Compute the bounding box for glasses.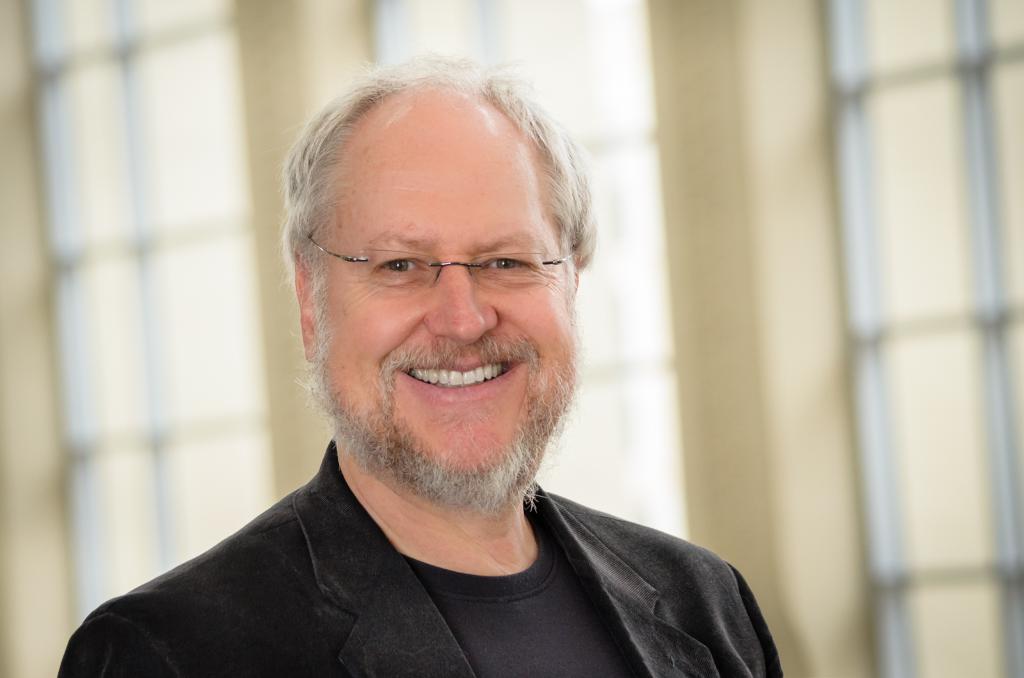
l=300, t=228, r=578, b=301.
